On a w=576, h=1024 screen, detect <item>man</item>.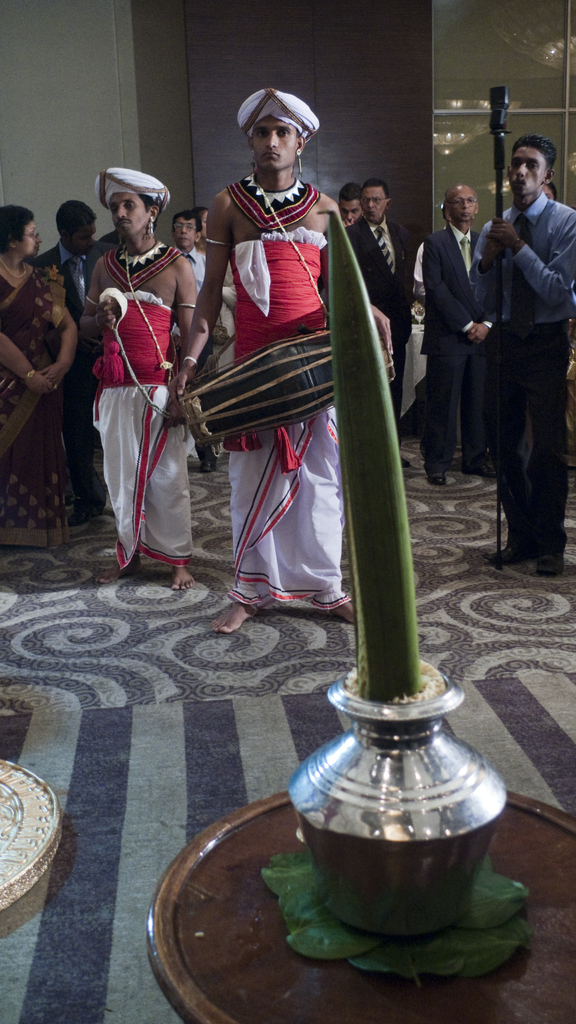
Rect(340, 180, 365, 221).
